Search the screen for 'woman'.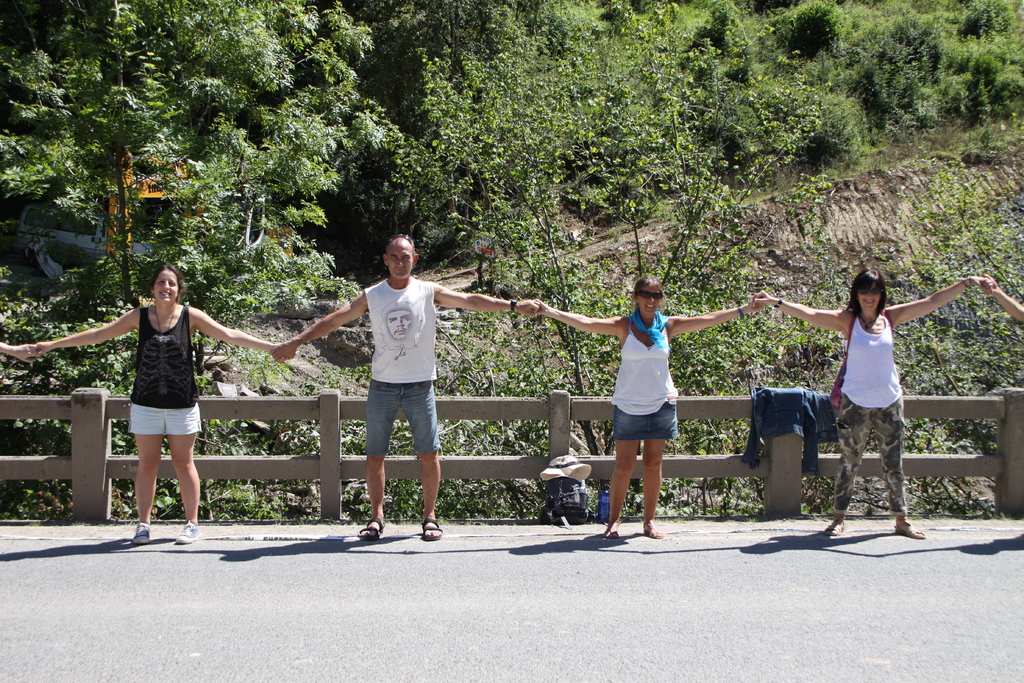
Found at bbox=[82, 251, 280, 522].
